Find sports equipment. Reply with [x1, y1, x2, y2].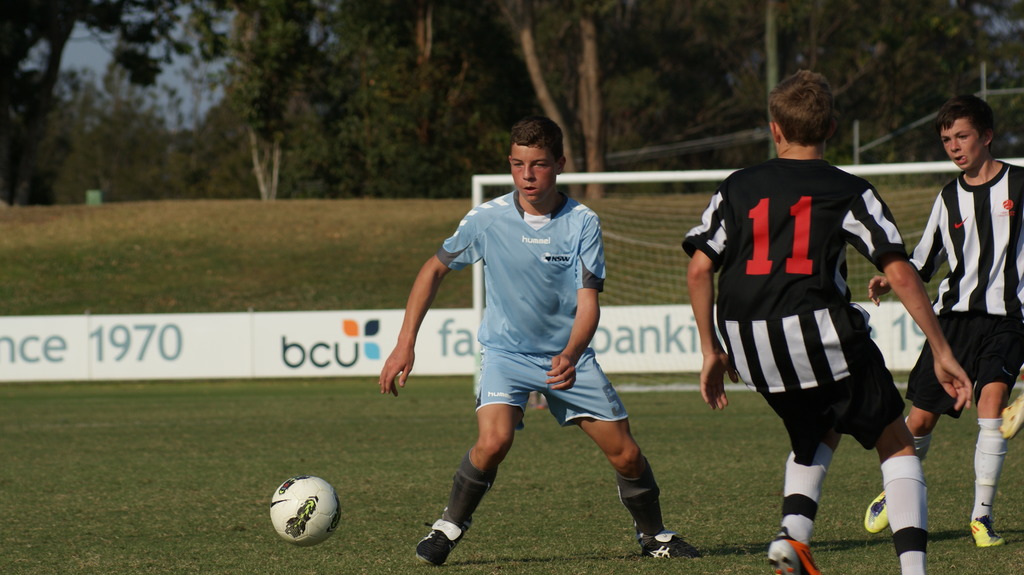
[967, 512, 1007, 553].
